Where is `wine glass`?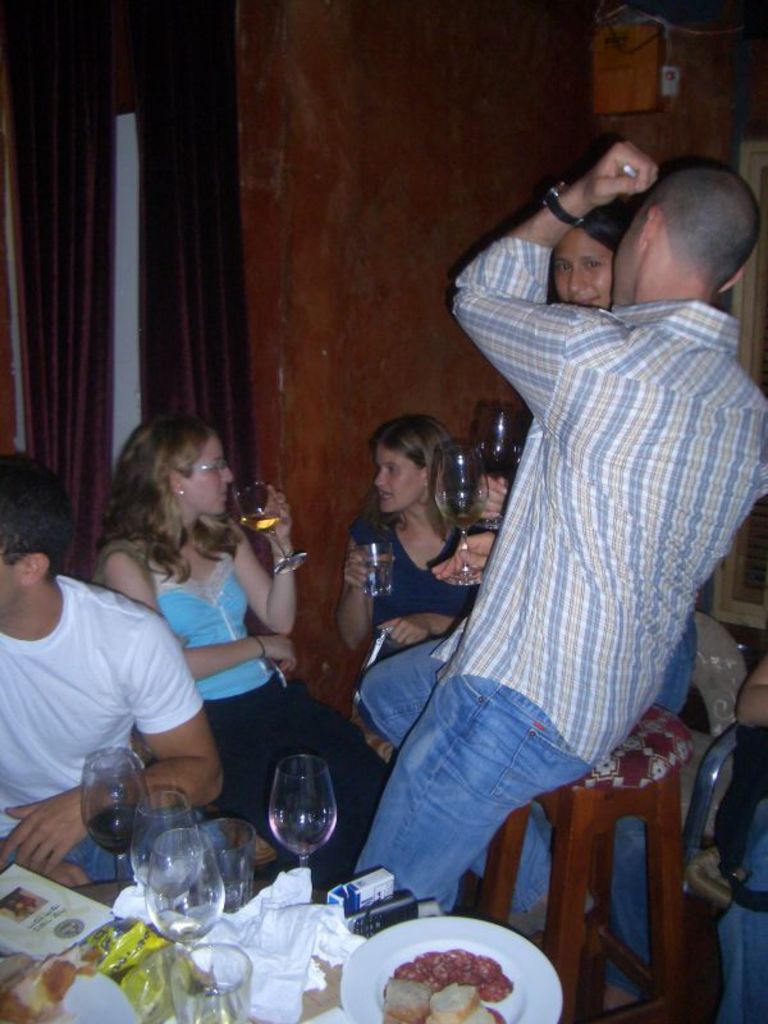
bbox=[439, 440, 493, 581].
